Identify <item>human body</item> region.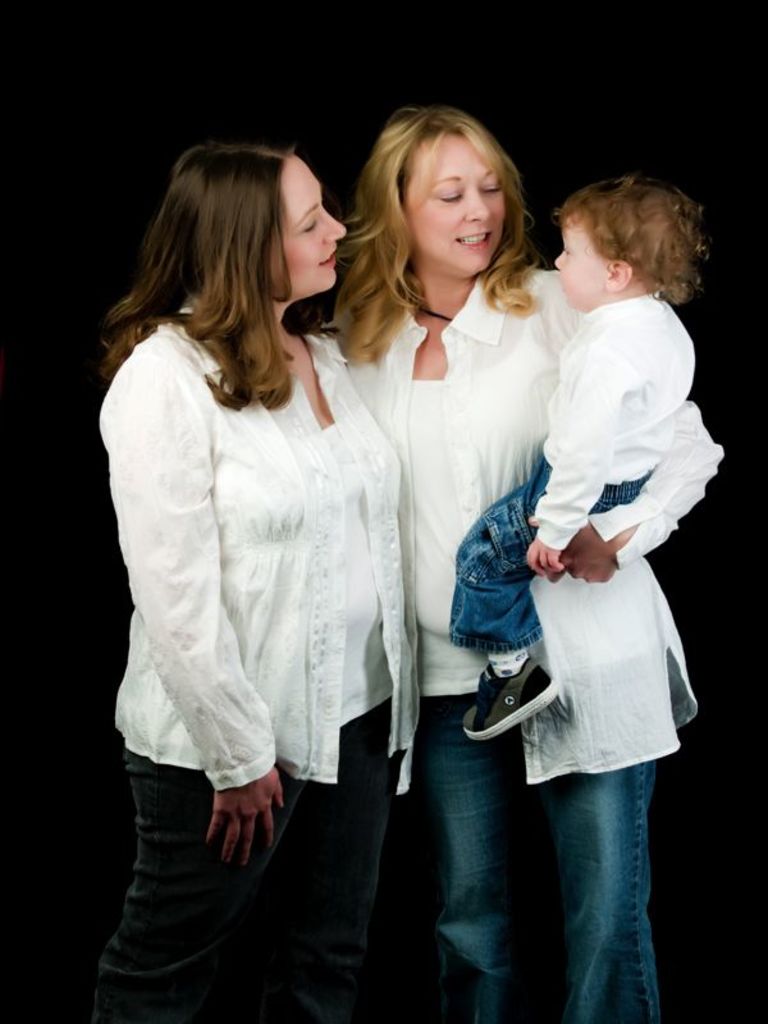
Region: locate(463, 175, 705, 745).
